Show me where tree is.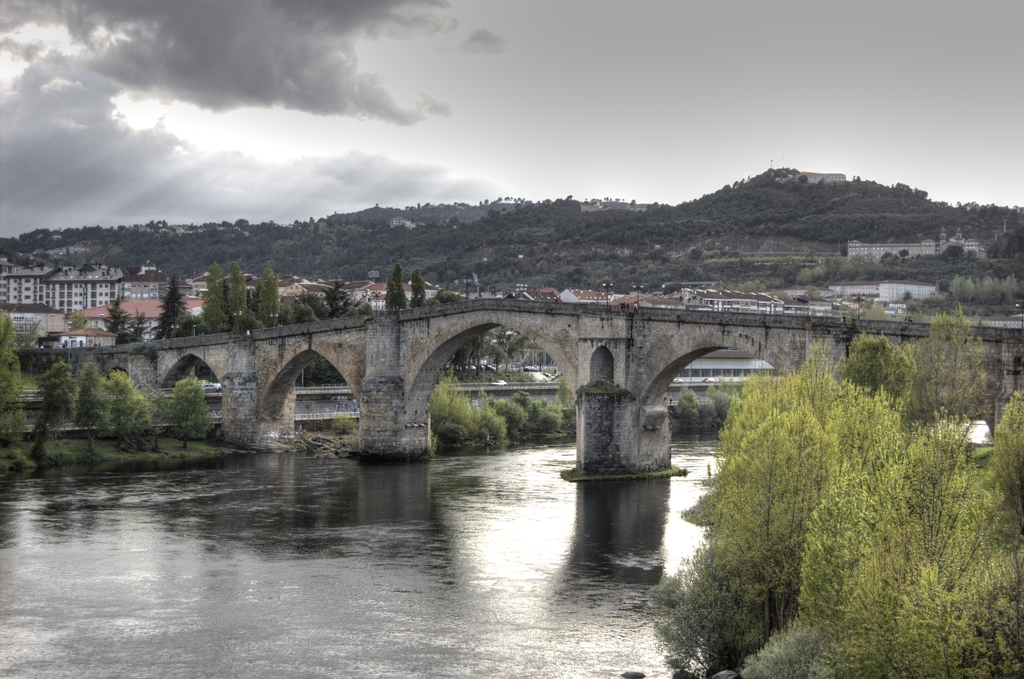
tree is at (left=404, top=270, right=433, bottom=312).
